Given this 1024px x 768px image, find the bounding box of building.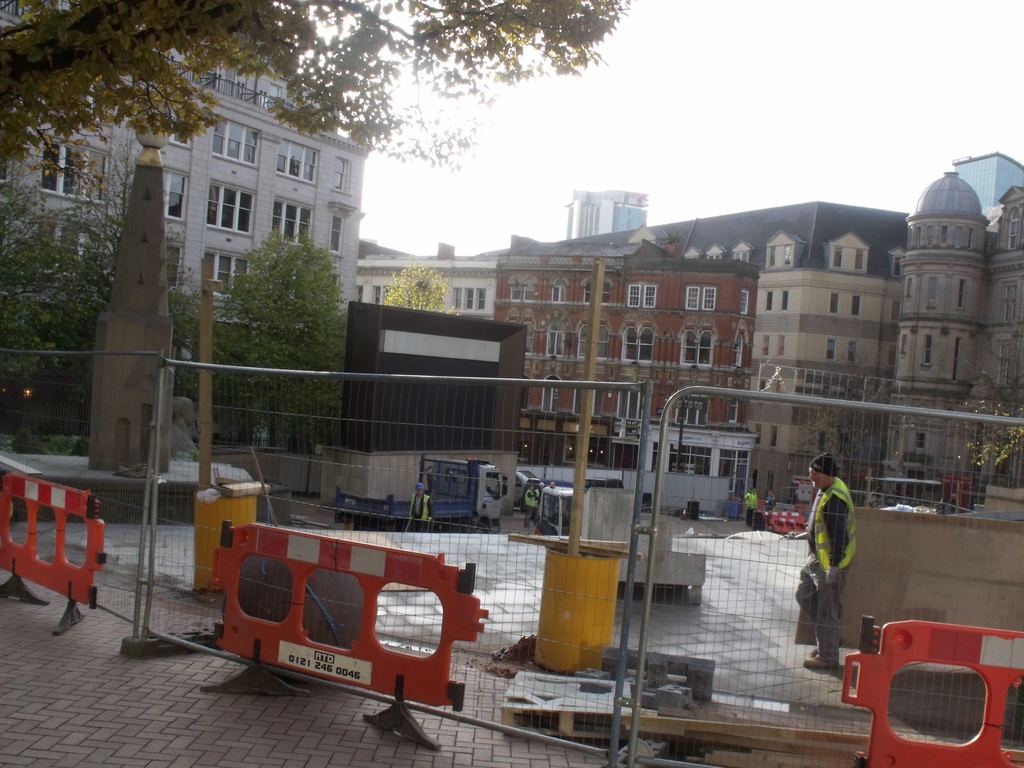
(x1=891, y1=161, x2=1023, y2=496).
